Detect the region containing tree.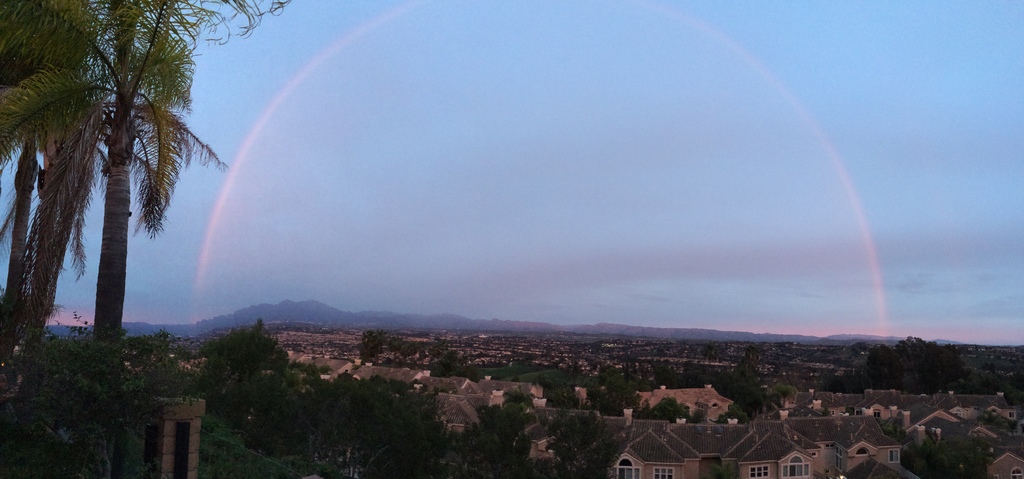
425/350/488/386.
